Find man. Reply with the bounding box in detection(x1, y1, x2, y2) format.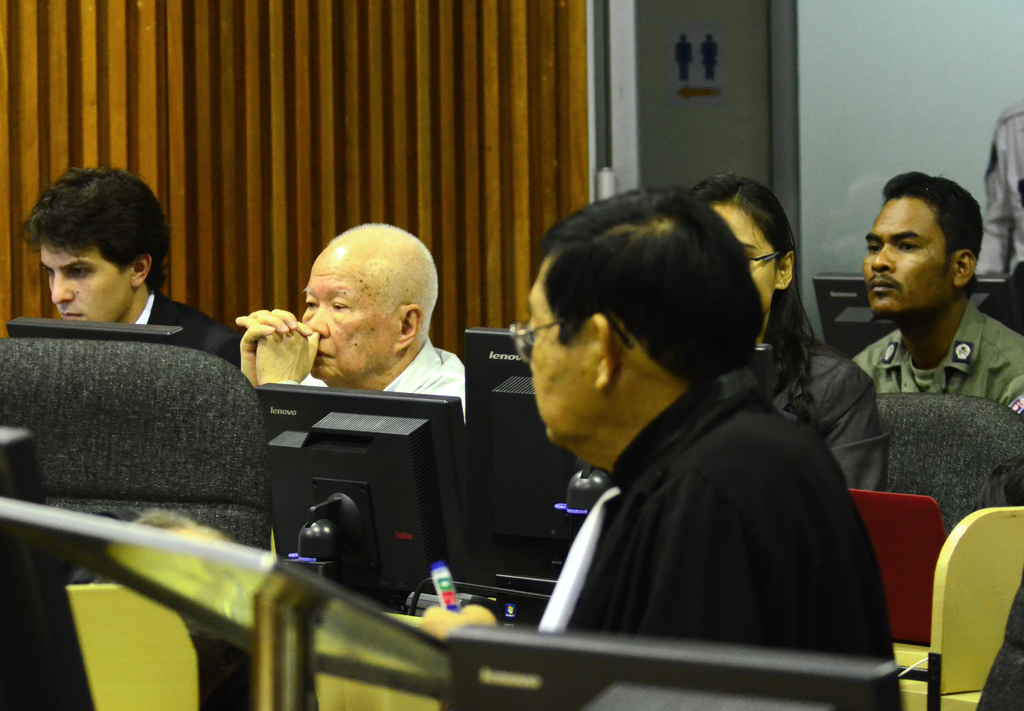
detection(845, 174, 1023, 431).
